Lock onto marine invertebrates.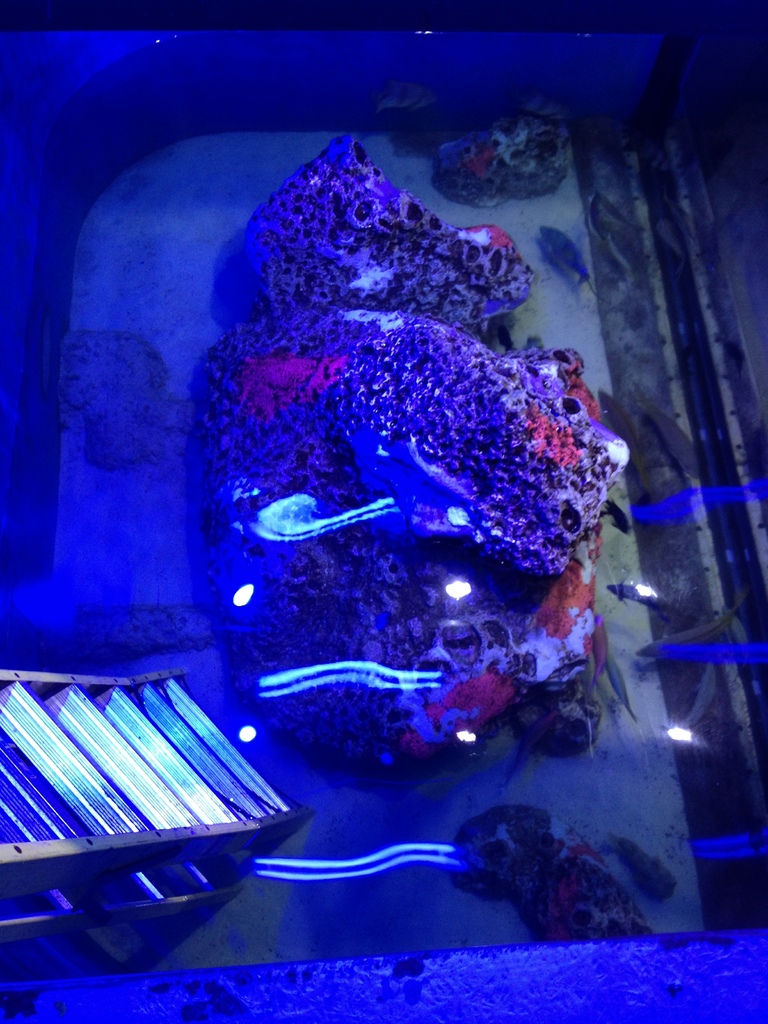
Locked: x1=216 y1=130 x2=646 y2=795.
